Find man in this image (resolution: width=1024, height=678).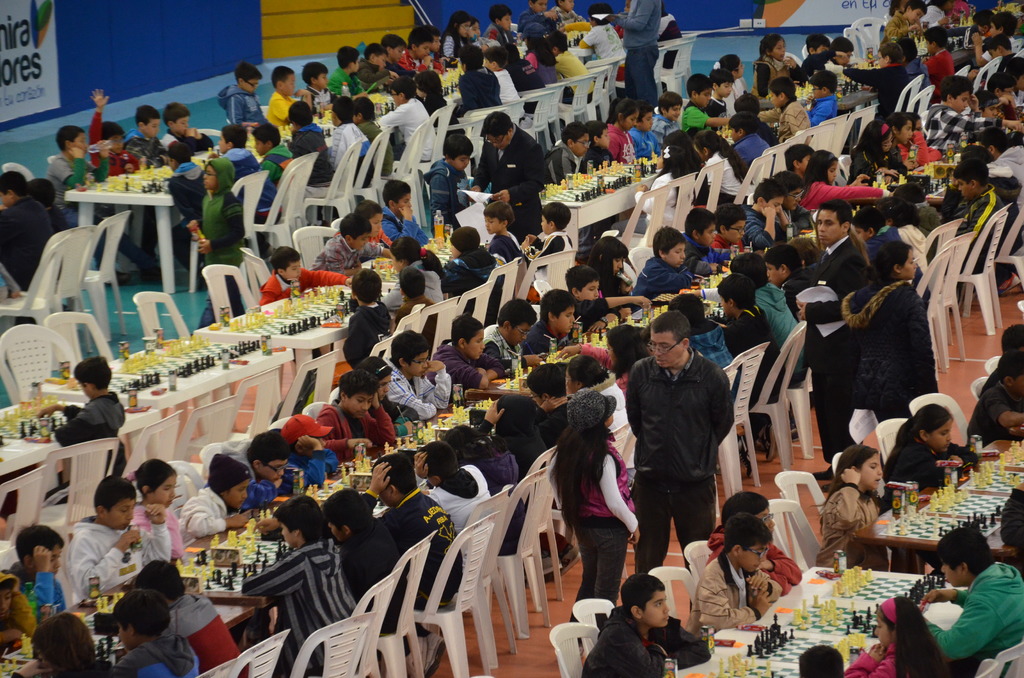
left=781, top=201, right=872, bottom=497.
